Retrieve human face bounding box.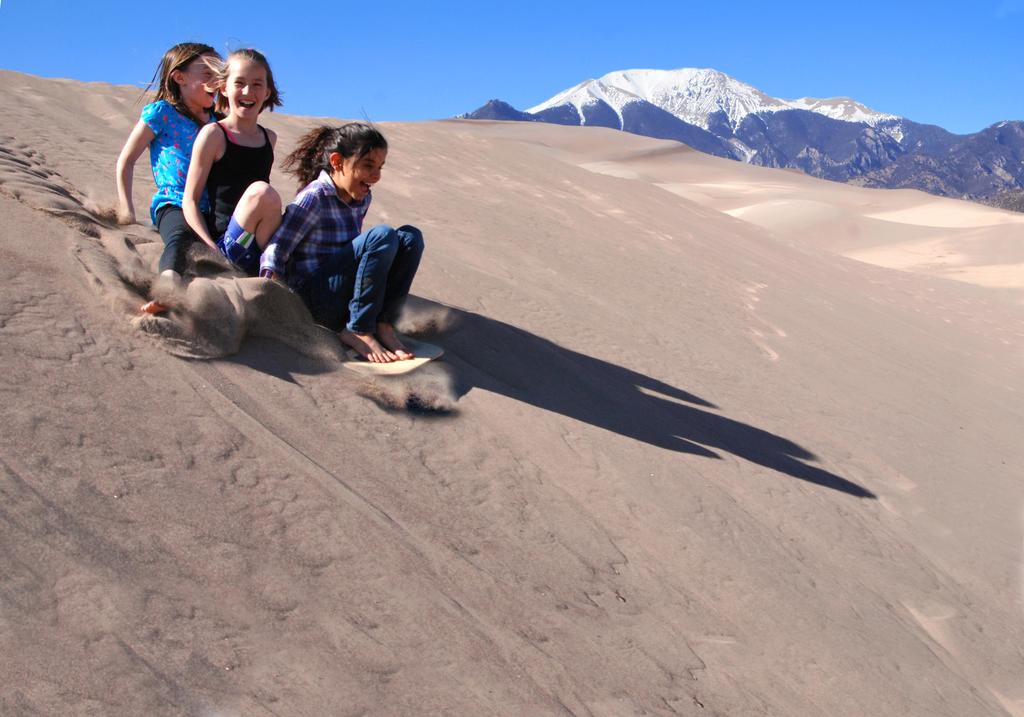
Bounding box: (left=178, top=47, right=224, bottom=105).
